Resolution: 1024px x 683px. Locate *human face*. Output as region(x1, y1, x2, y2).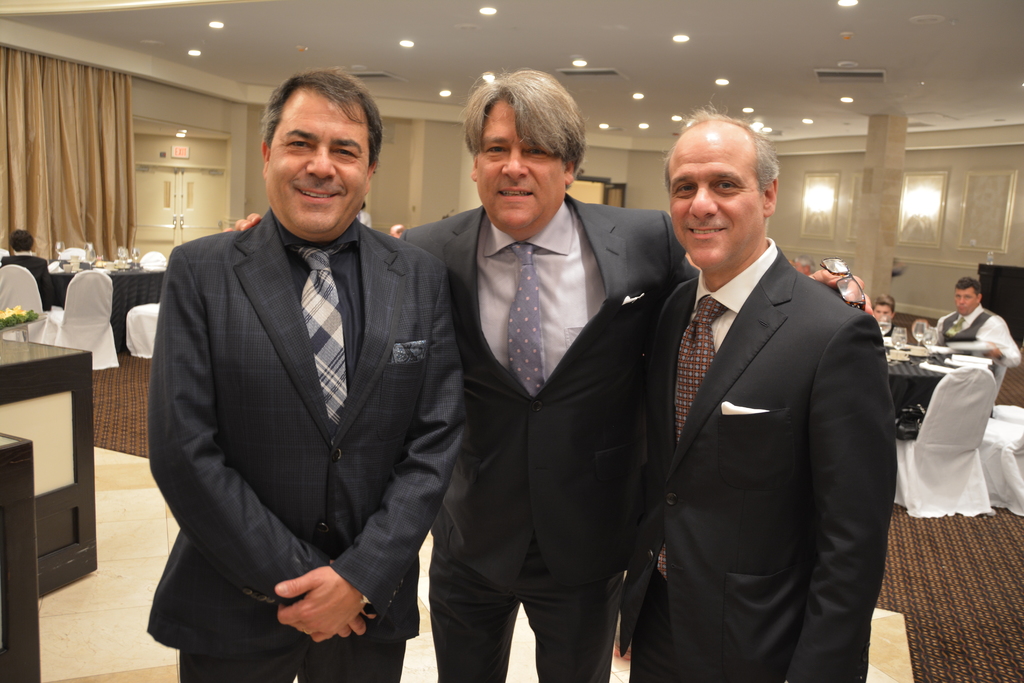
region(264, 88, 376, 237).
